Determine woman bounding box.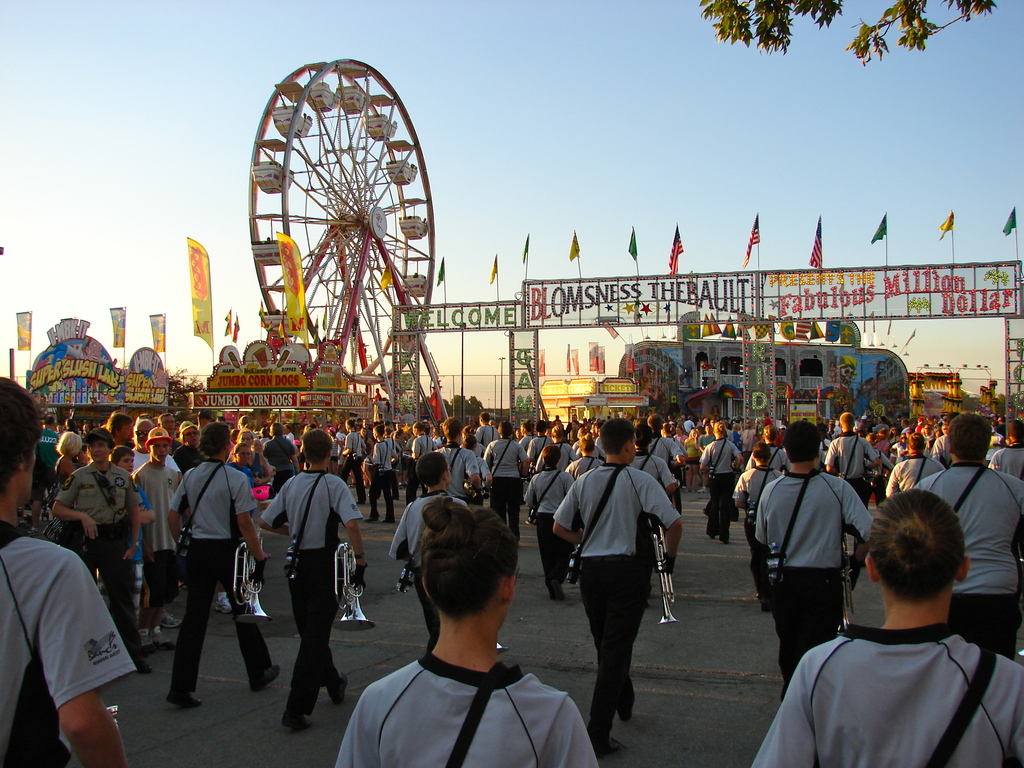
Determined: (x1=698, y1=420, x2=747, y2=544).
